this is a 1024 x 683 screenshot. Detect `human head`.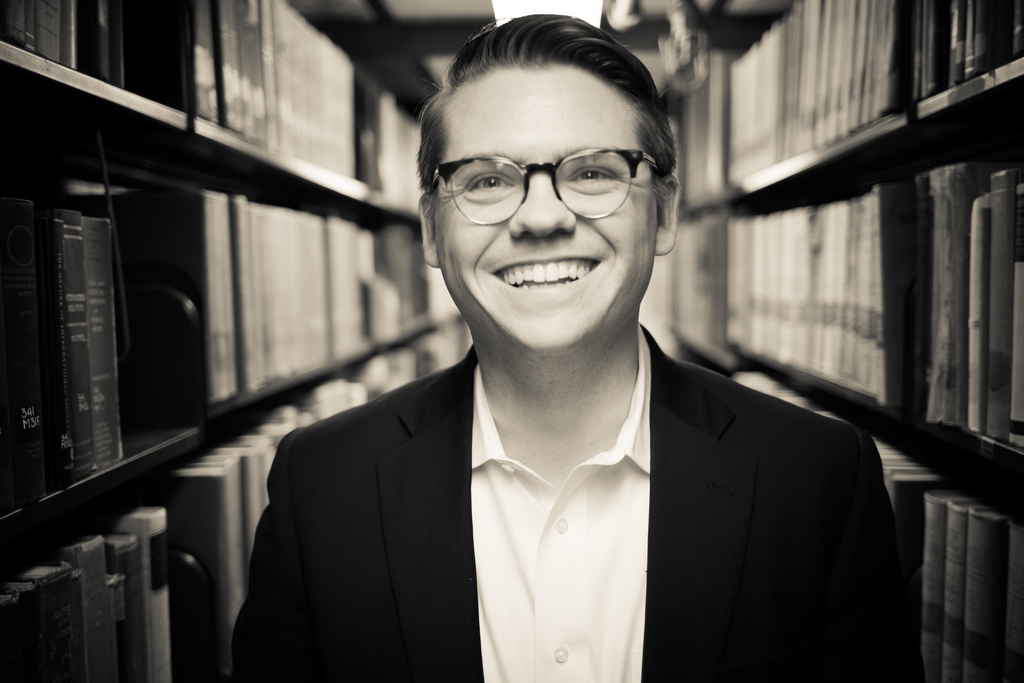
rect(387, 38, 694, 393).
